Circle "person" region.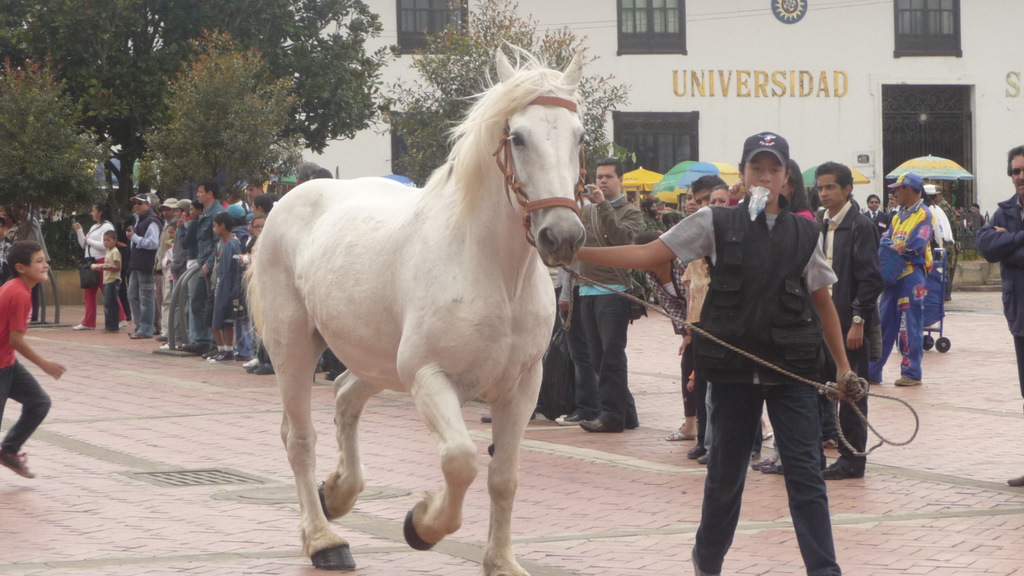
Region: {"left": 868, "top": 176, "right": 932, "bottom": 376}.
